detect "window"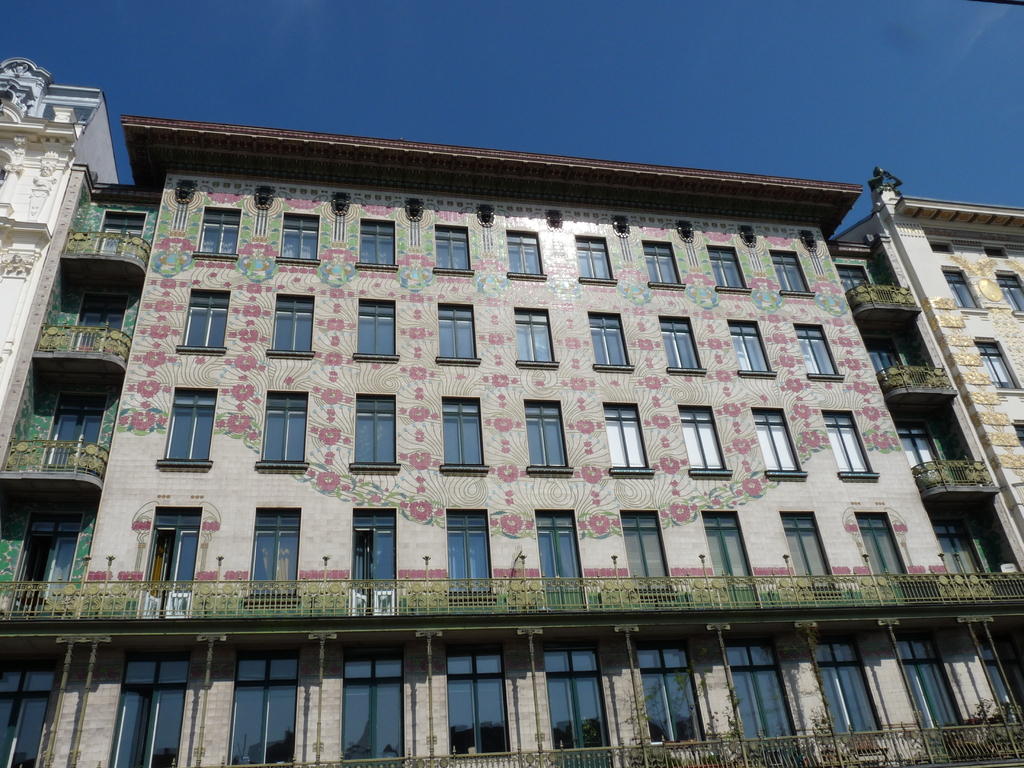
box(356, 220, 399, 269)
